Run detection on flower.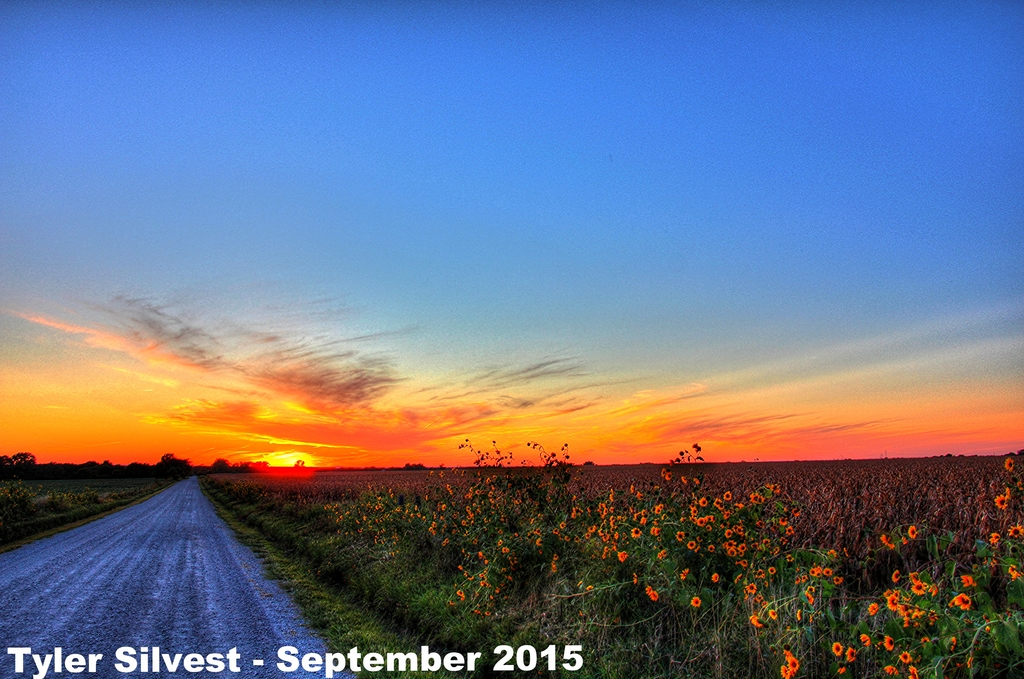
Result: 902, 526, 914, 538.
